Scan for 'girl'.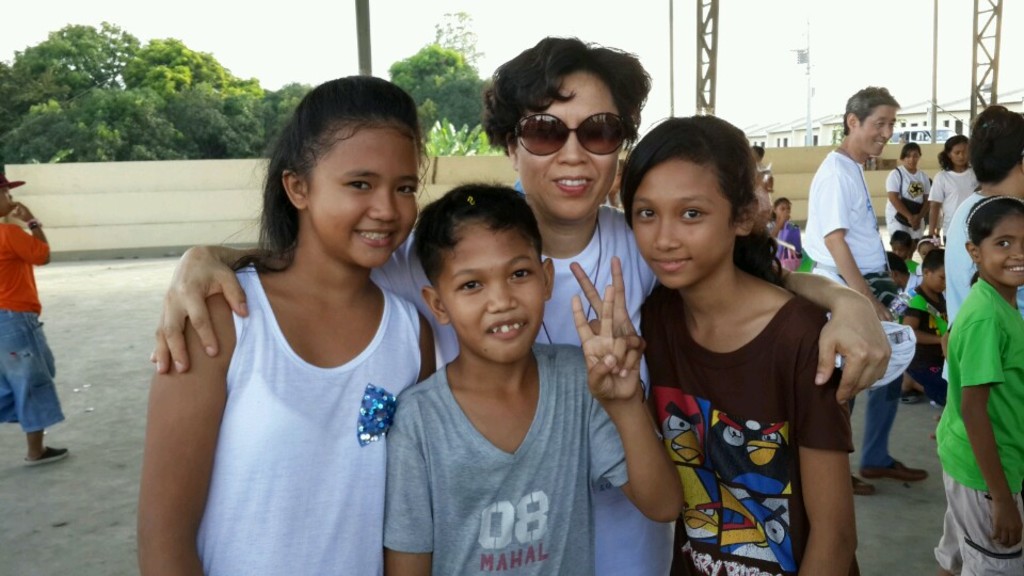
Scan result: [945,106,1023,381].
